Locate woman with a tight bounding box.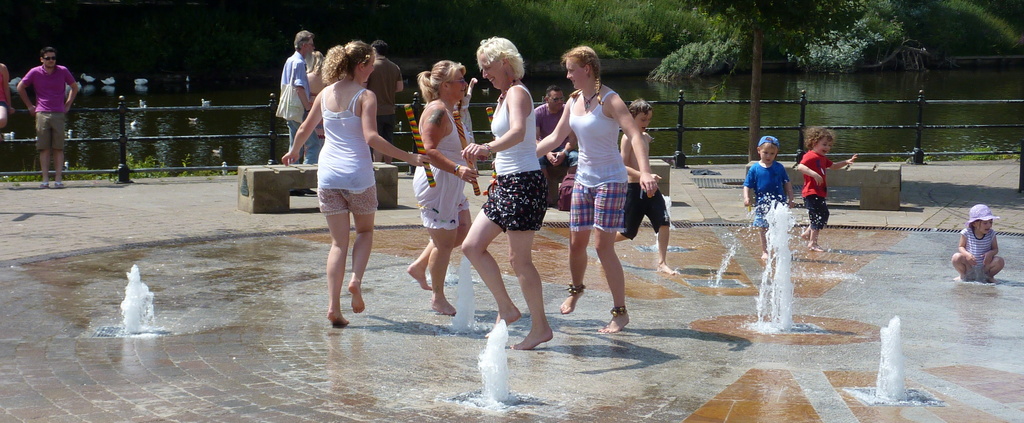
bbox(292, 31, 390, 317).
